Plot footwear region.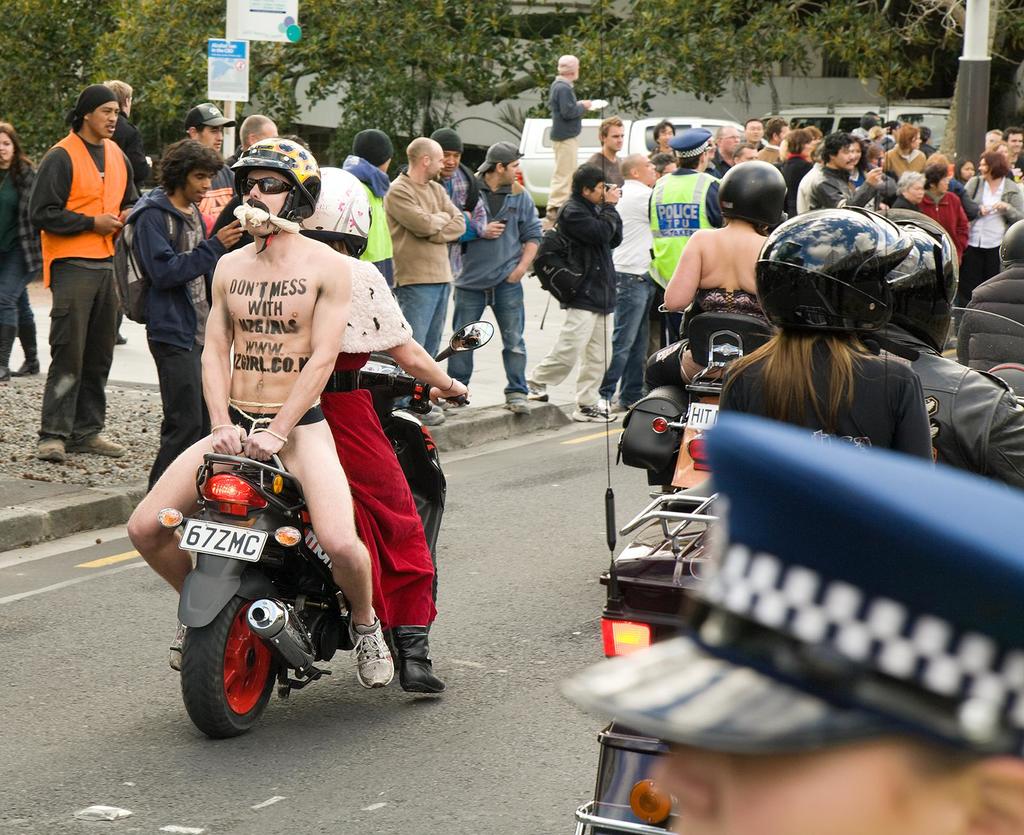
Plotted at 0:366:8:380.
